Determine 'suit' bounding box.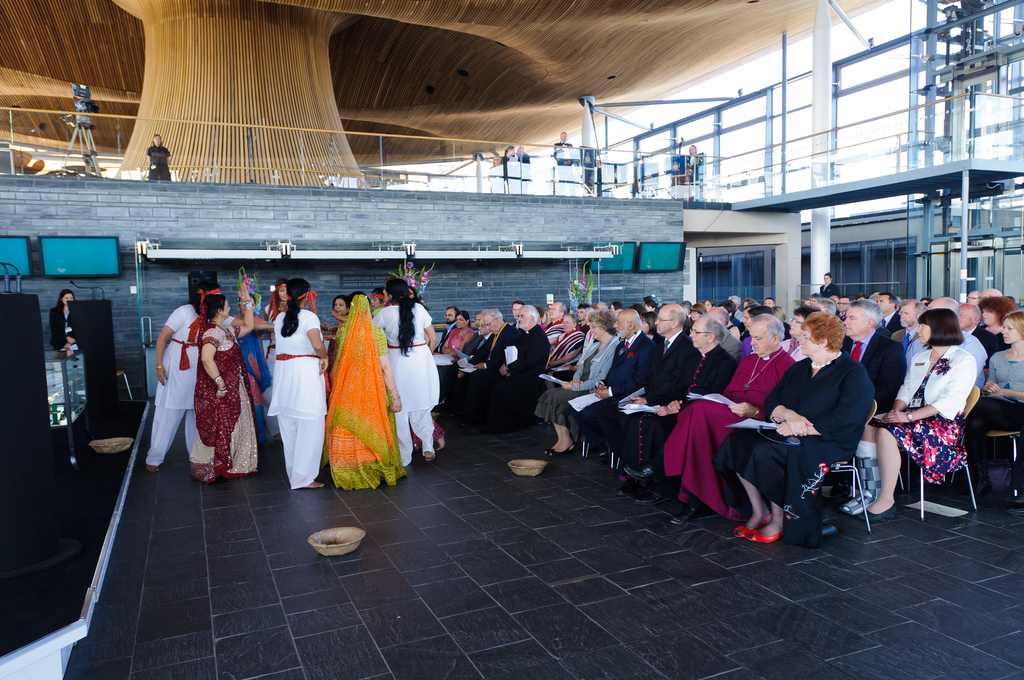
Determined: {"x1": 50, "y1": 305, "x2": 76, "y2": 348}.
